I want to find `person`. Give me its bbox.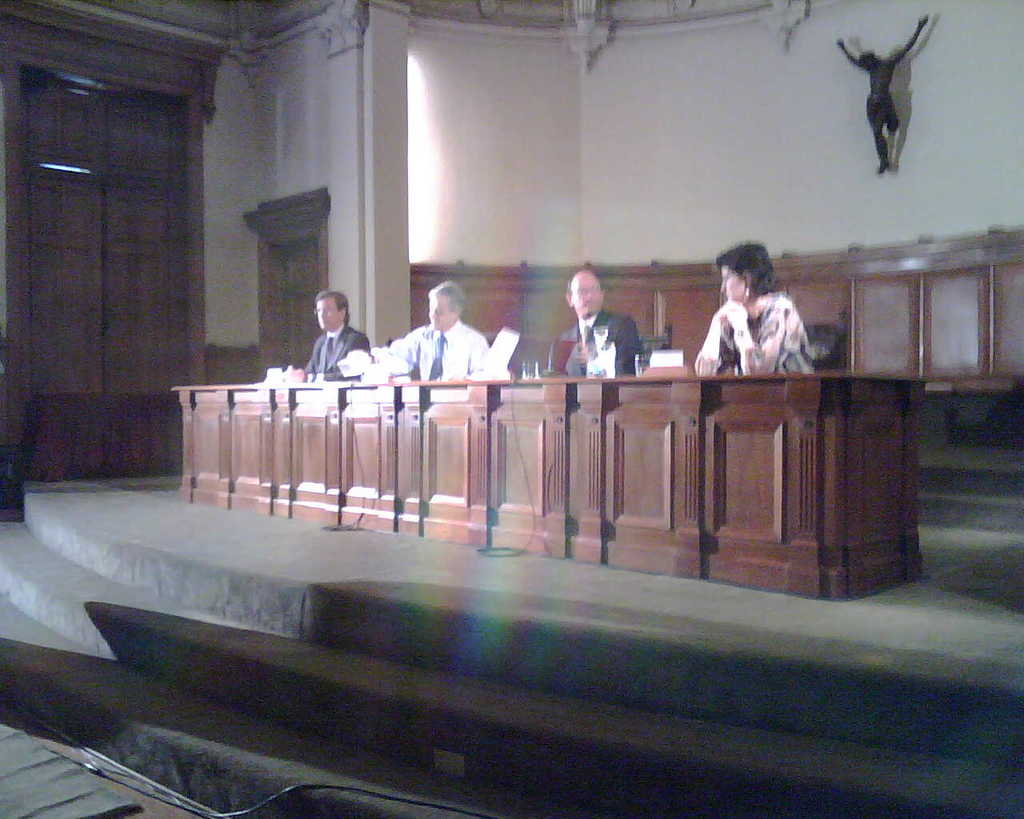
{"x1": 694, "y1": 239, "x2": 813, "y2": 378}.
